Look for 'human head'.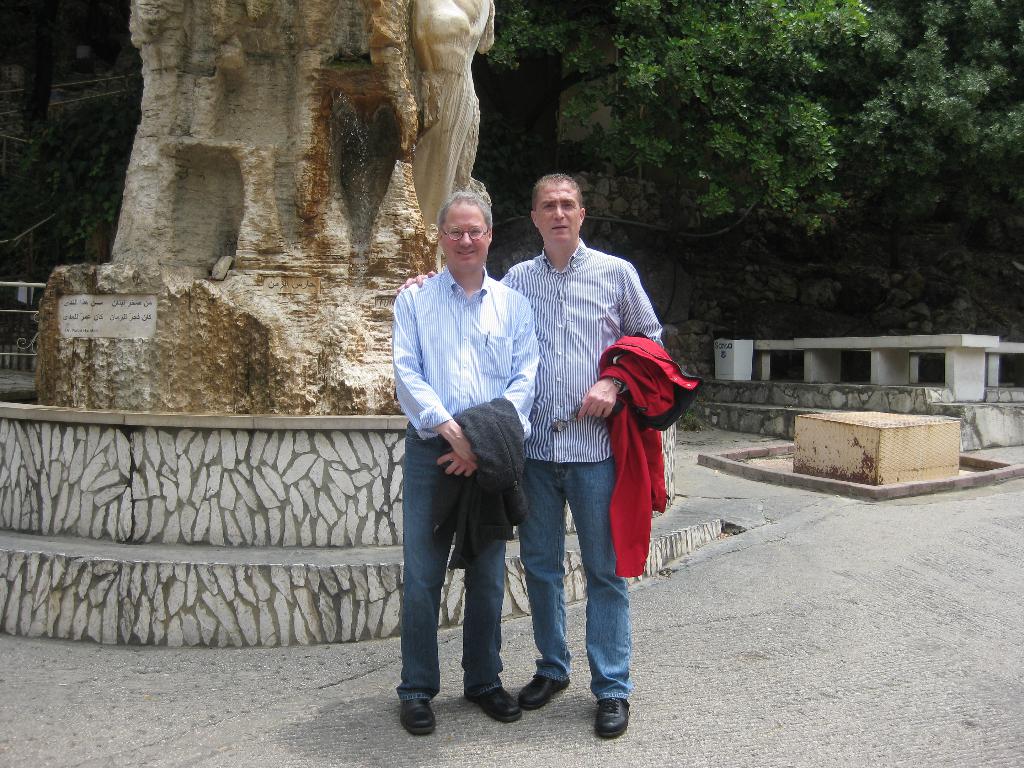
Found: {"x1": 529, "y1": 170, "x2": 585, "y2": 241}.
